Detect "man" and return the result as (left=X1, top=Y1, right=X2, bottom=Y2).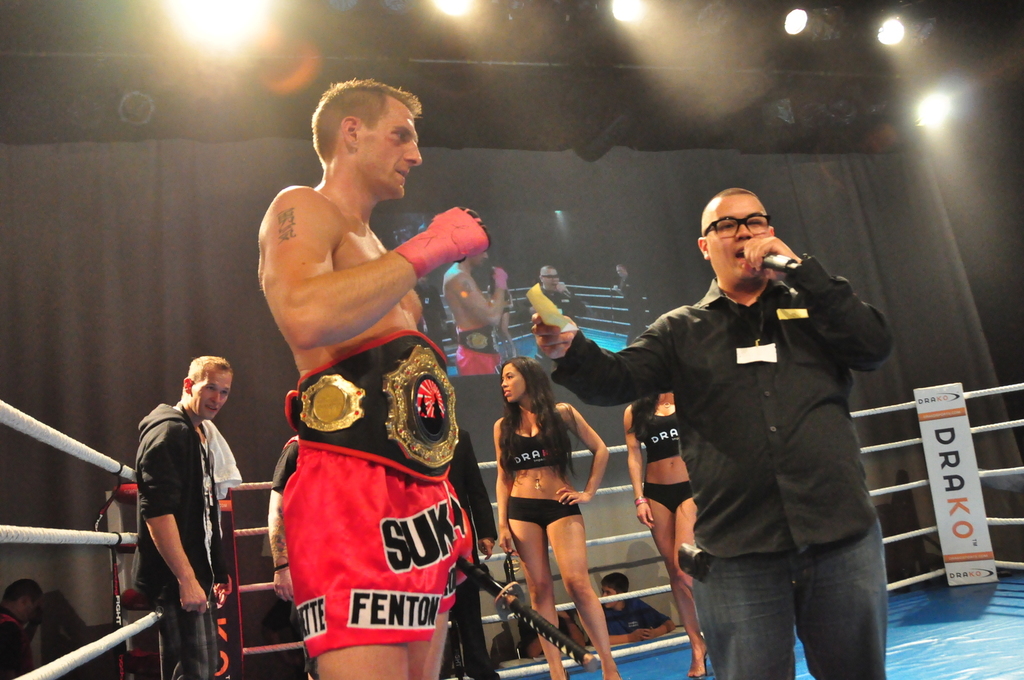
(left=614, top=265, right=648, bottom=355).
